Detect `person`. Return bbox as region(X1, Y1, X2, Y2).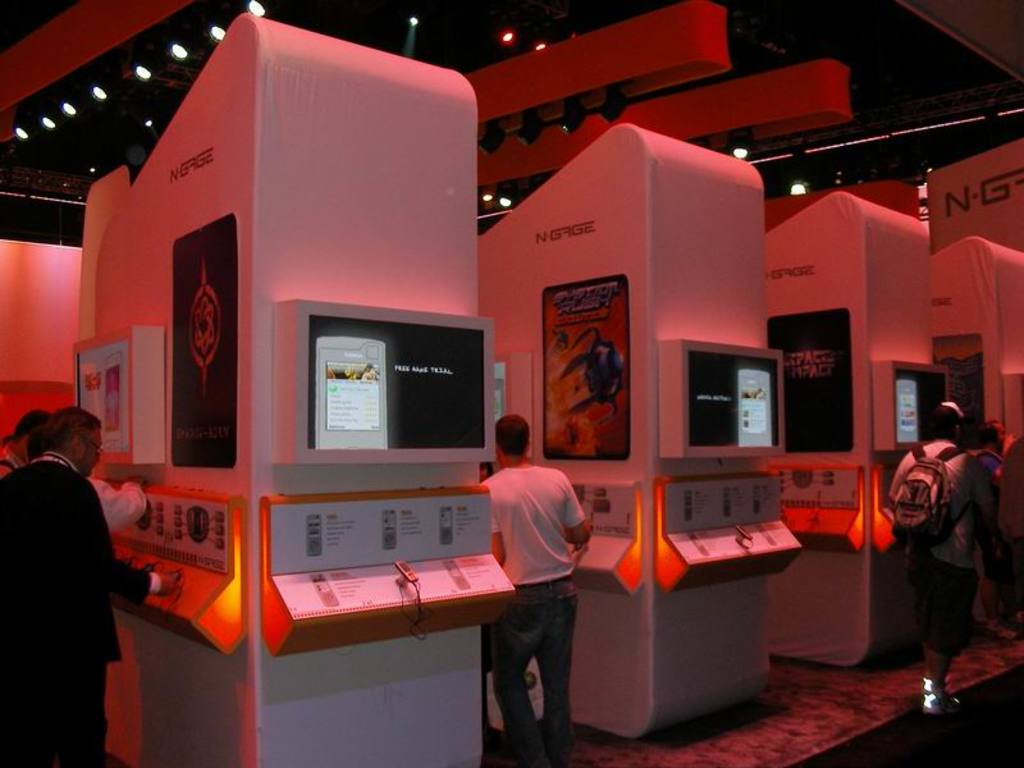
region(0, 406, 193, 767).
